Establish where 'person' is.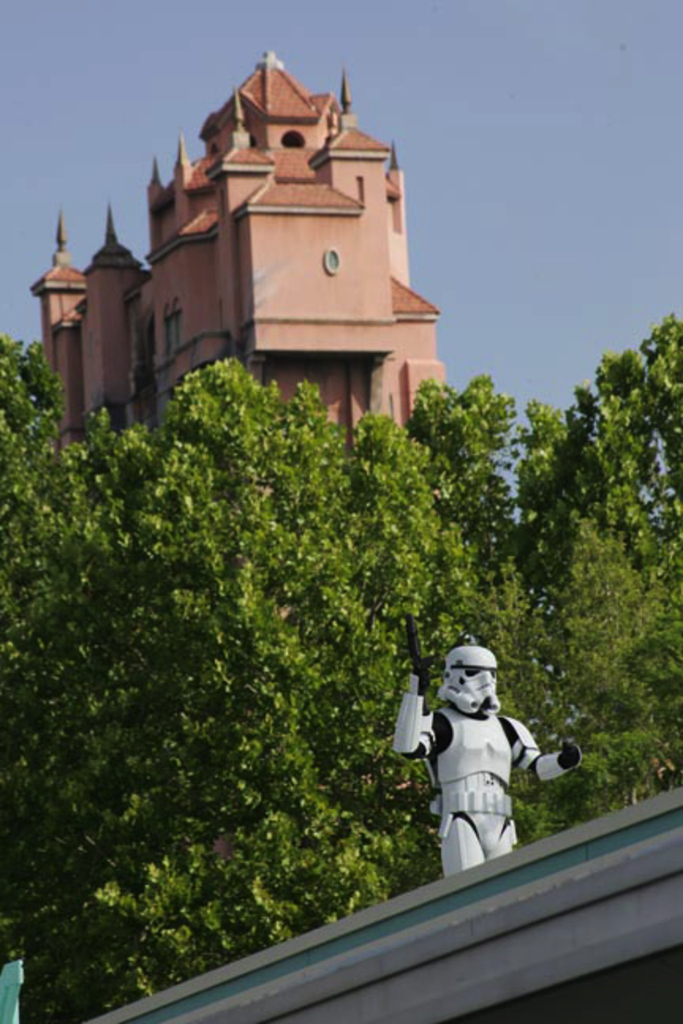
Established at <bbox>389, 613, 588, 879</bbox>.
